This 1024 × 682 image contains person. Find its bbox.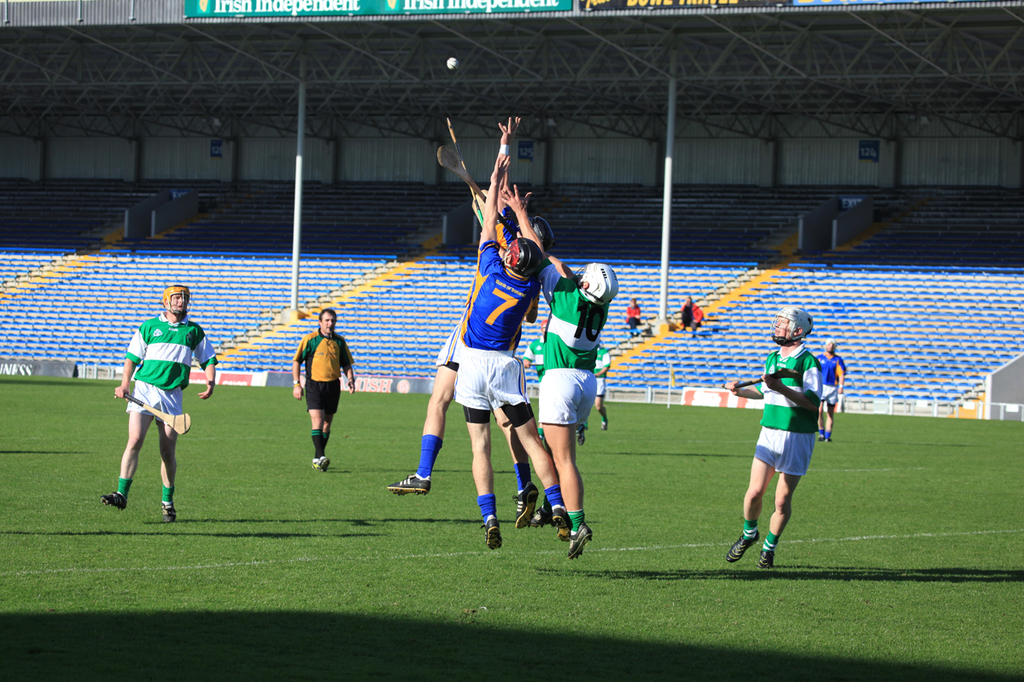
{"x1": 723, "y1": 304, "x2": 822, "y2": 571}.
